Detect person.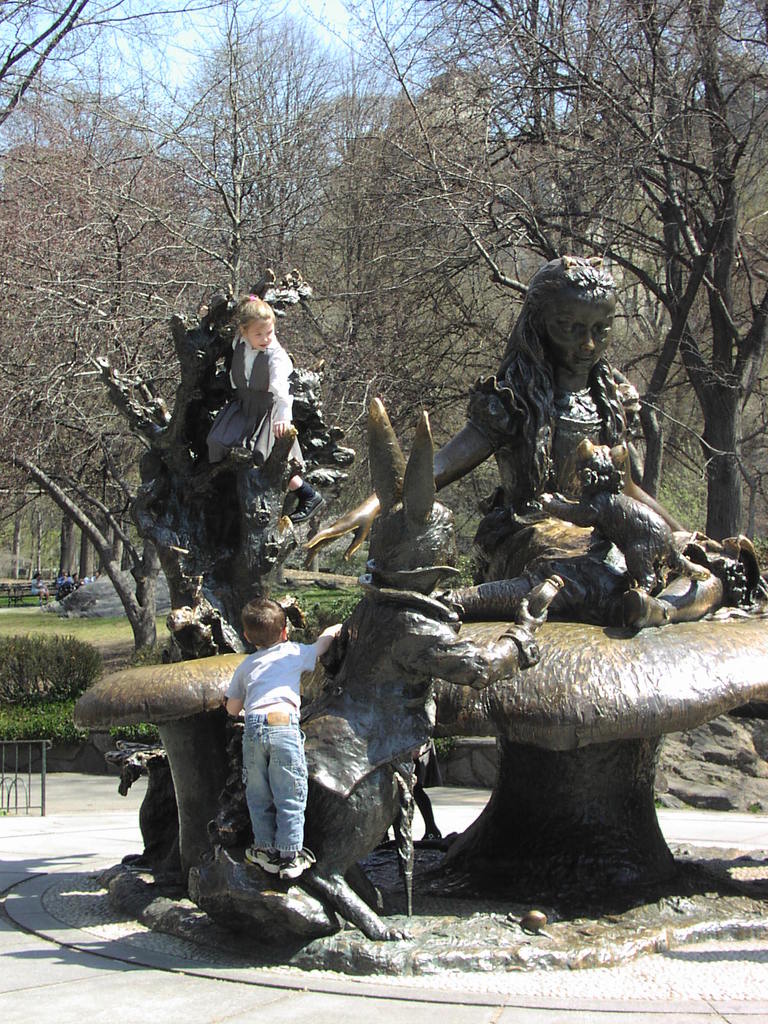
Detected at [206,571,350,935].
